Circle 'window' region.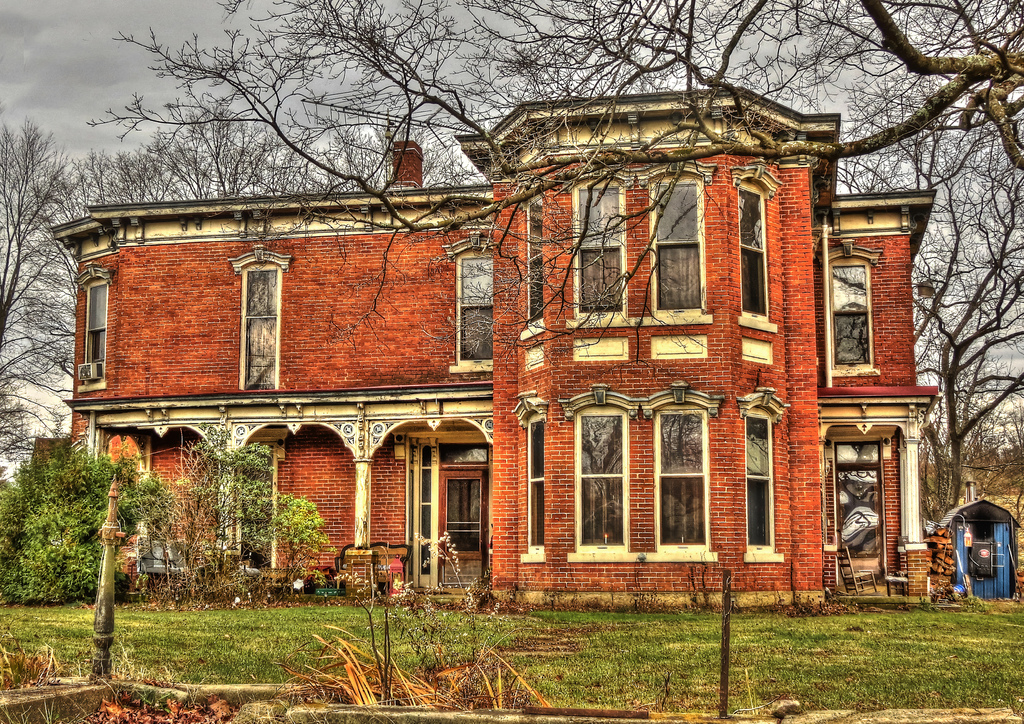
Region: bbox=(820, 238, 881, 377).
